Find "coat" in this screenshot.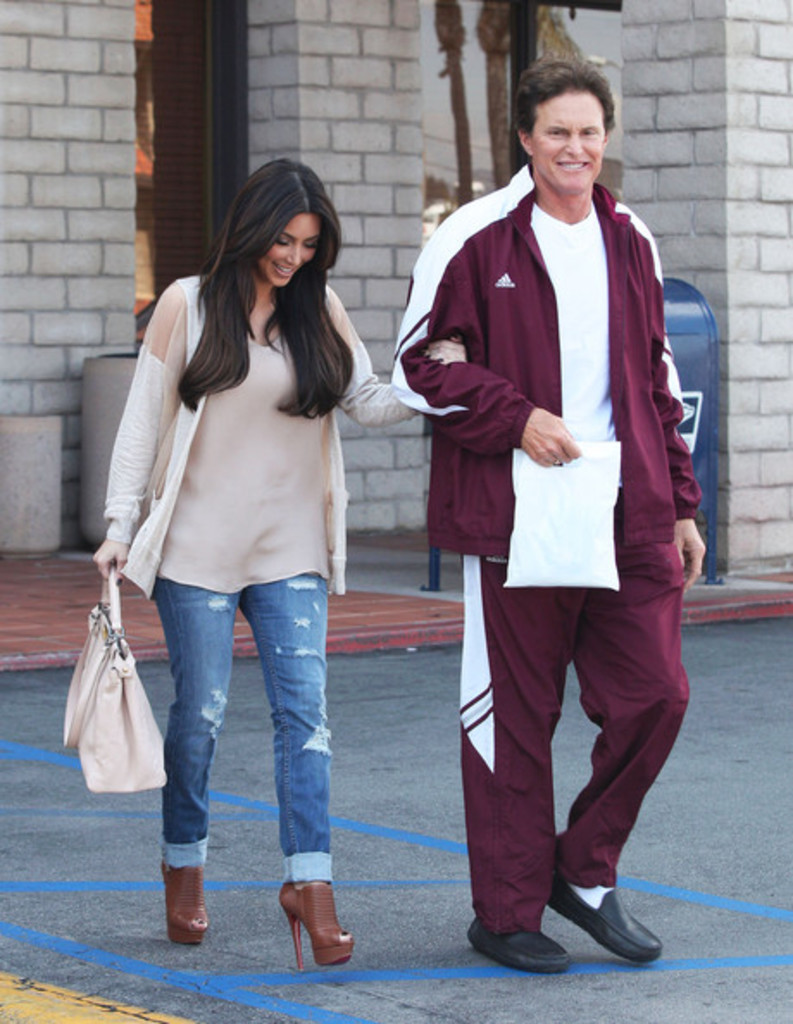
The bounding box for "coat" is detection(133, 222, 372, 617).
